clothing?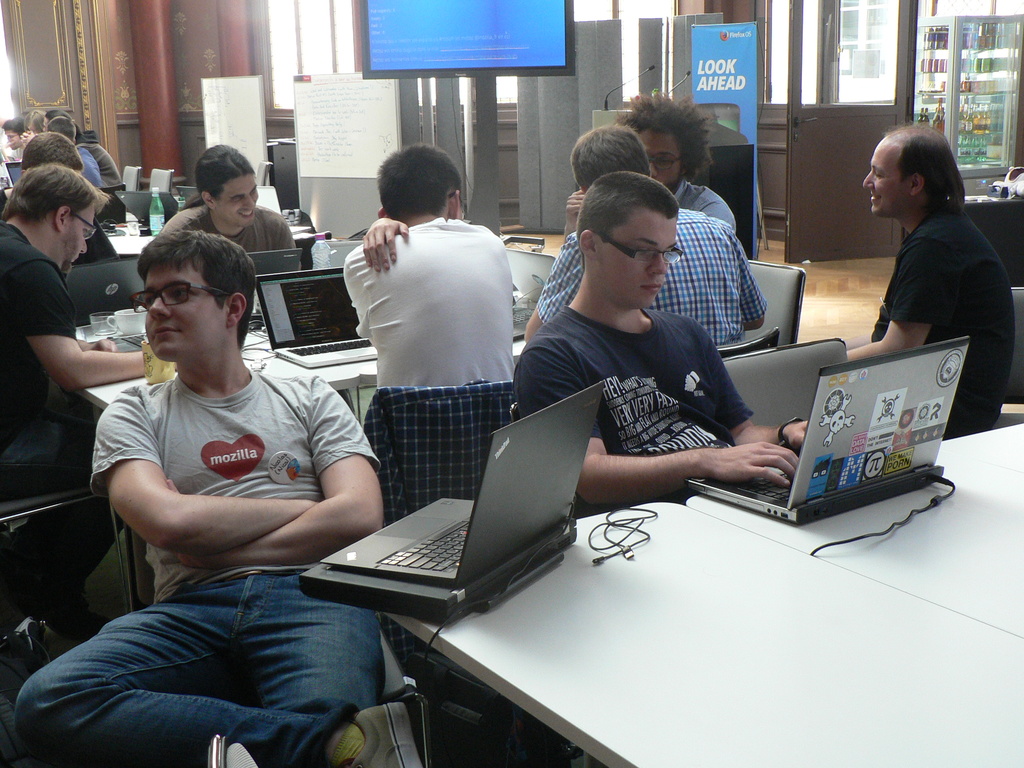
l=536, t=208, r=767, b=343
